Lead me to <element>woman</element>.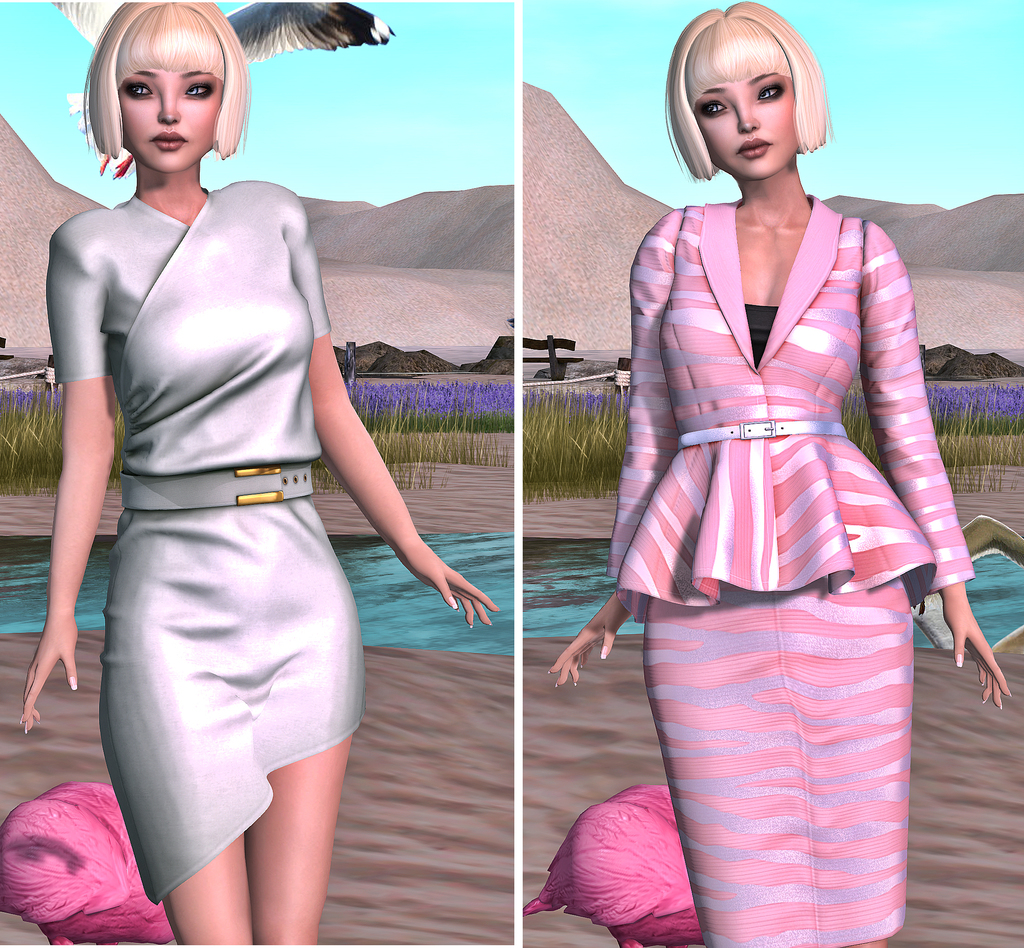
Lead to [20,0,499,947].
